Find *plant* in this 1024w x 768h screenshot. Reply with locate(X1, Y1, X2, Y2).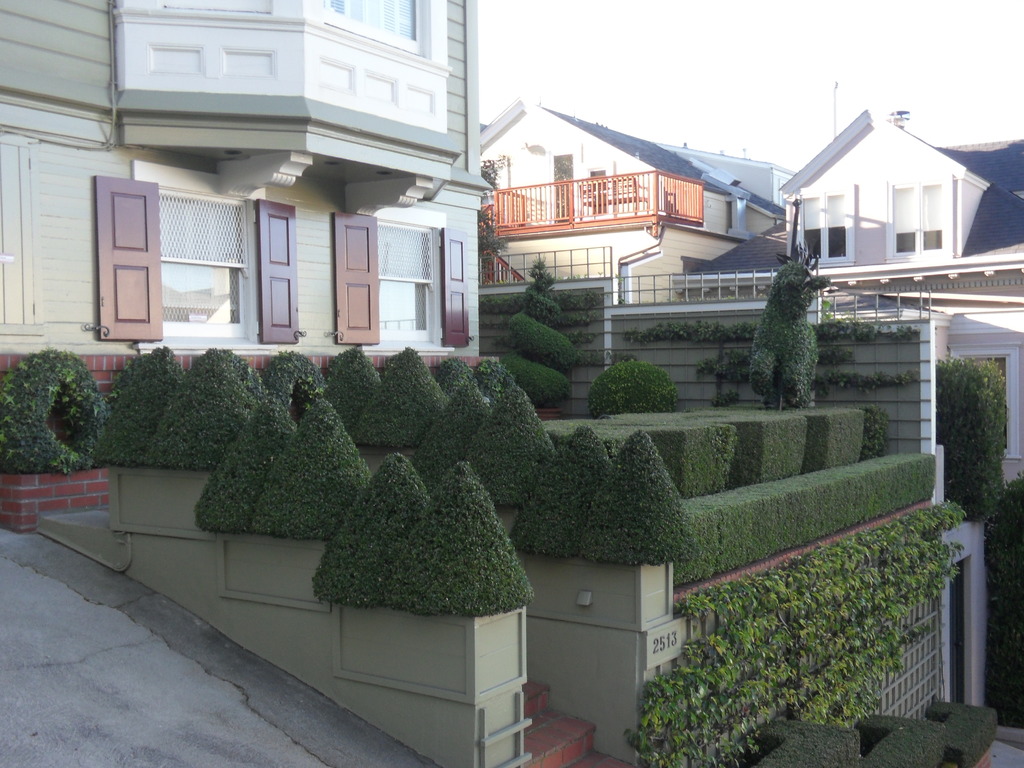
locate(927, 699, 1002, 767).
